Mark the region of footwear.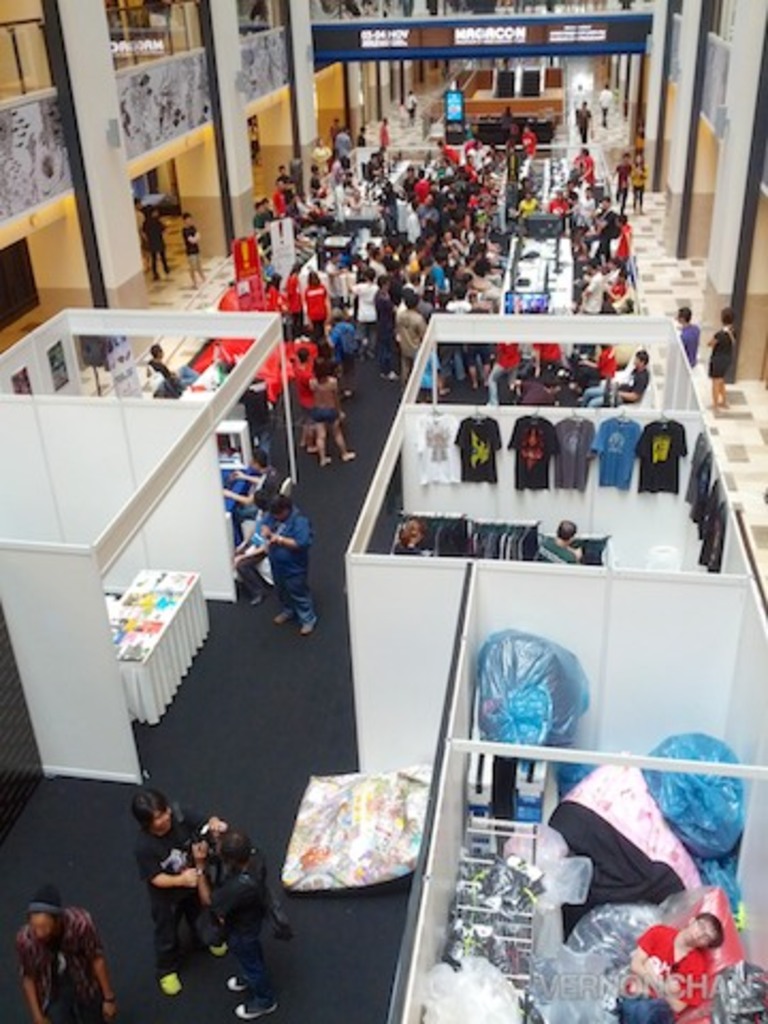
Region: x1=277, y1=926, x2=294, y2=945.
